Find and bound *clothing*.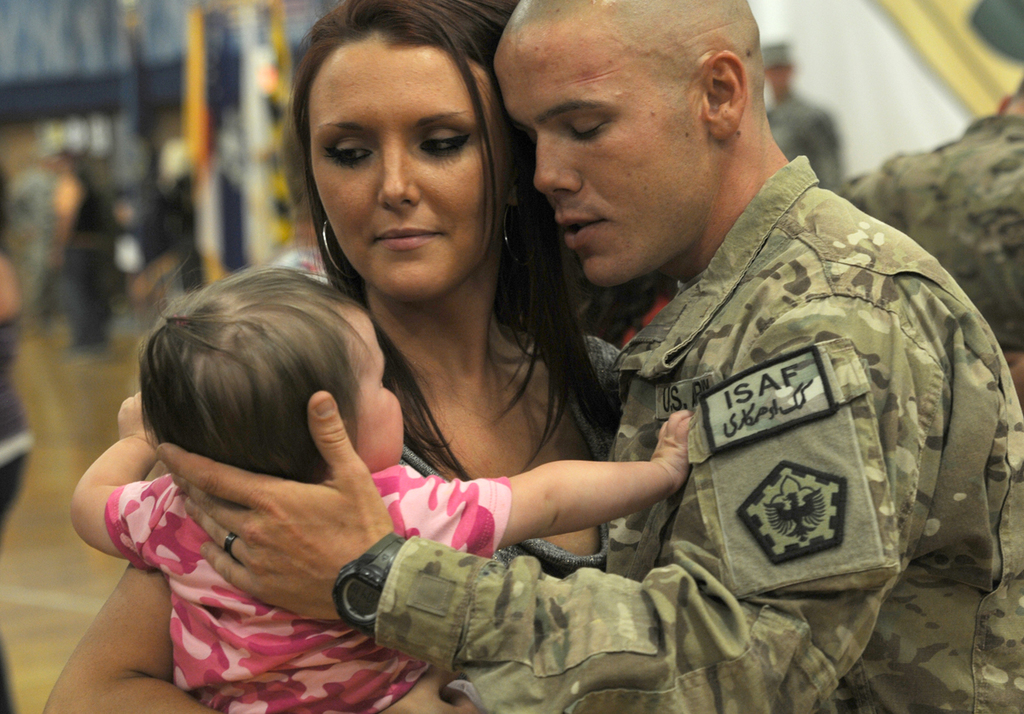
Bound: detection(328, 134, 974, 713).
